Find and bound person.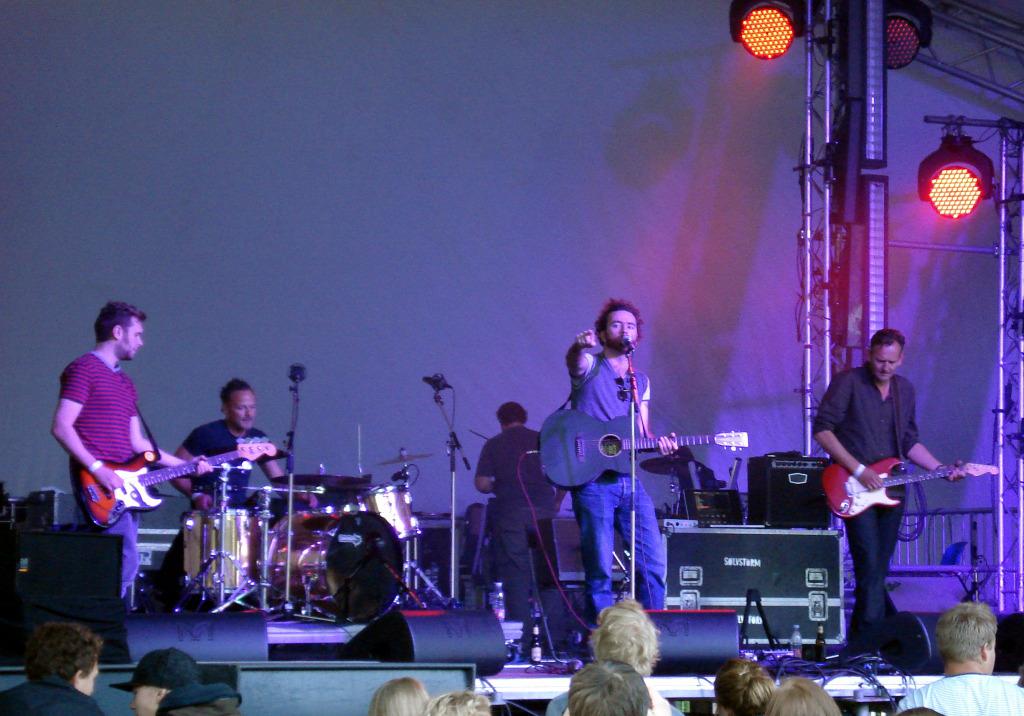
Bound: 0/621/103/715.
